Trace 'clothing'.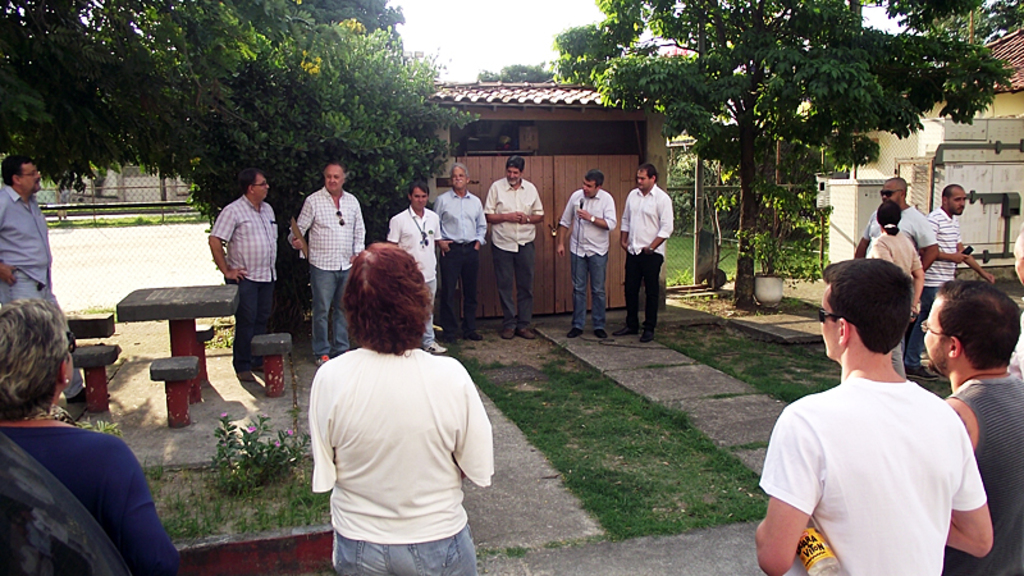
Traced to [left=0, top=186, right=51, bottom=306].
